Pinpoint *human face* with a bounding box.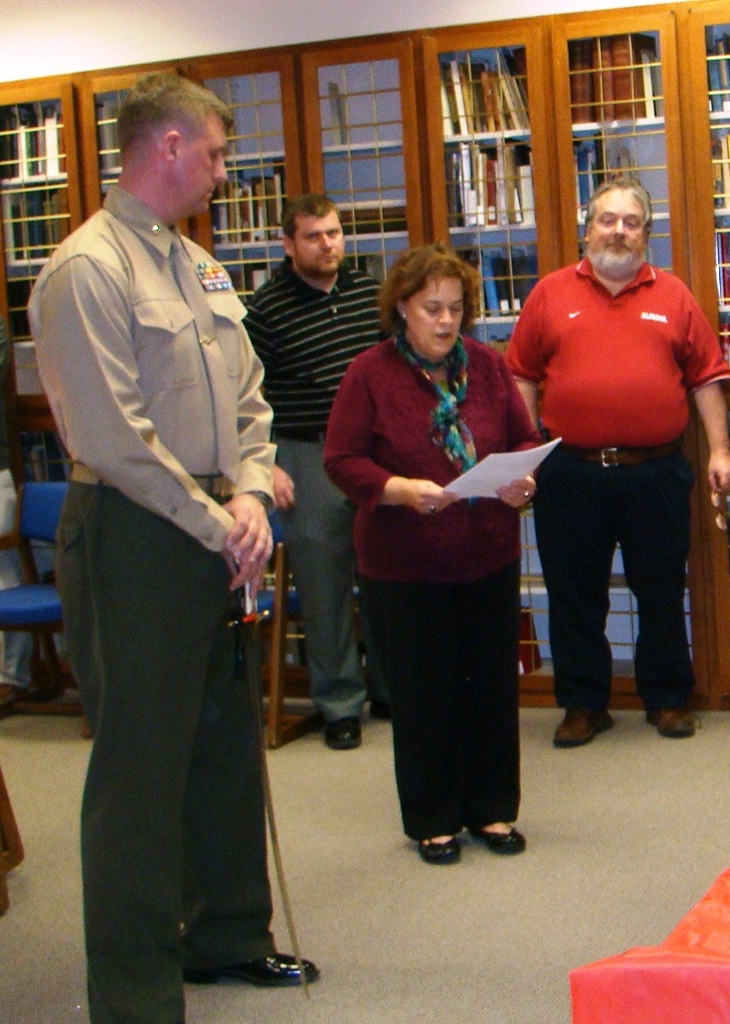
<bbox>588, 182, 644, 267</bbox>.
